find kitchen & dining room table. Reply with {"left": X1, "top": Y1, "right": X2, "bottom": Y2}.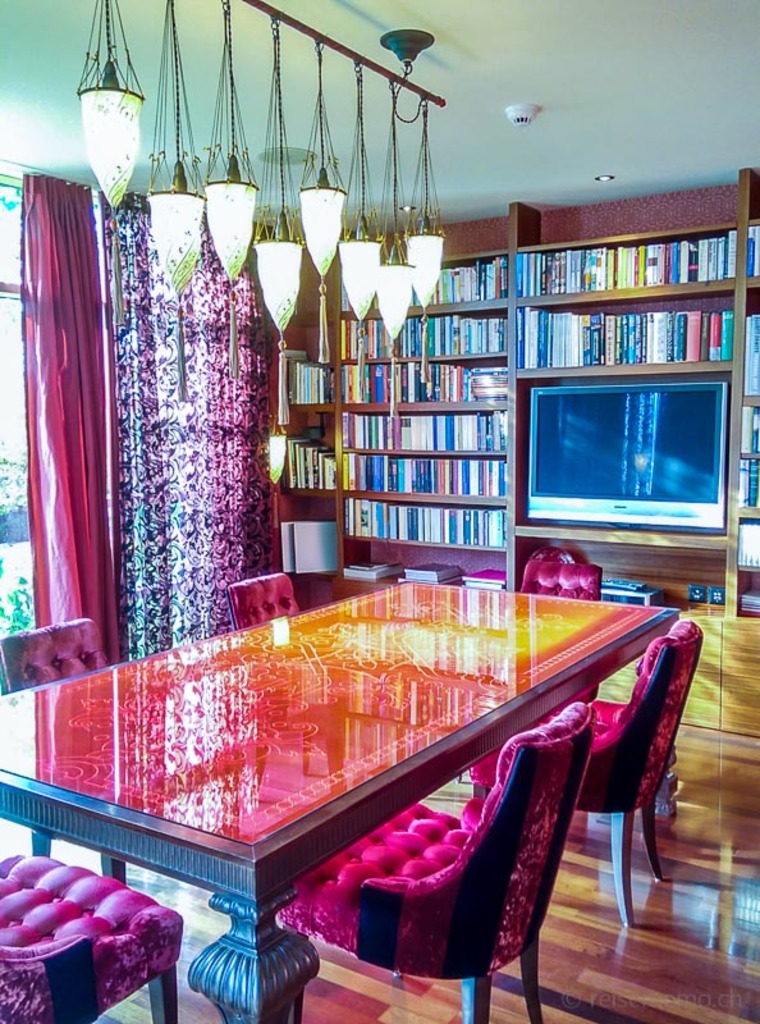
{"left": 22, "top": 580, "right": 715, "bottom": 974}.
